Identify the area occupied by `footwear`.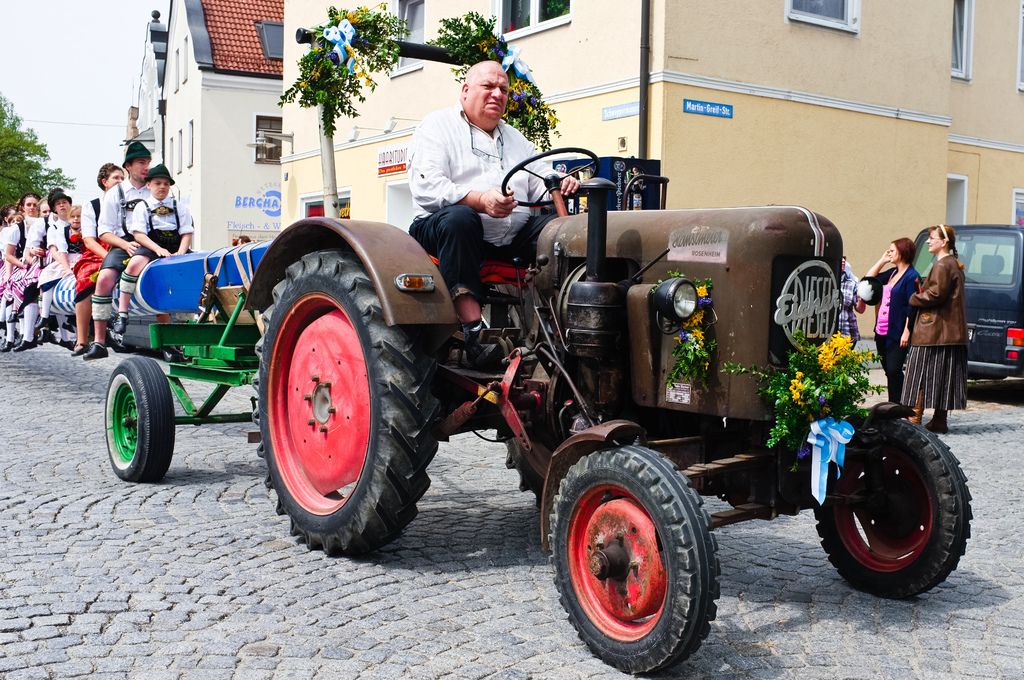
Area: [left=904, top=389, right=927, bottom=426].
